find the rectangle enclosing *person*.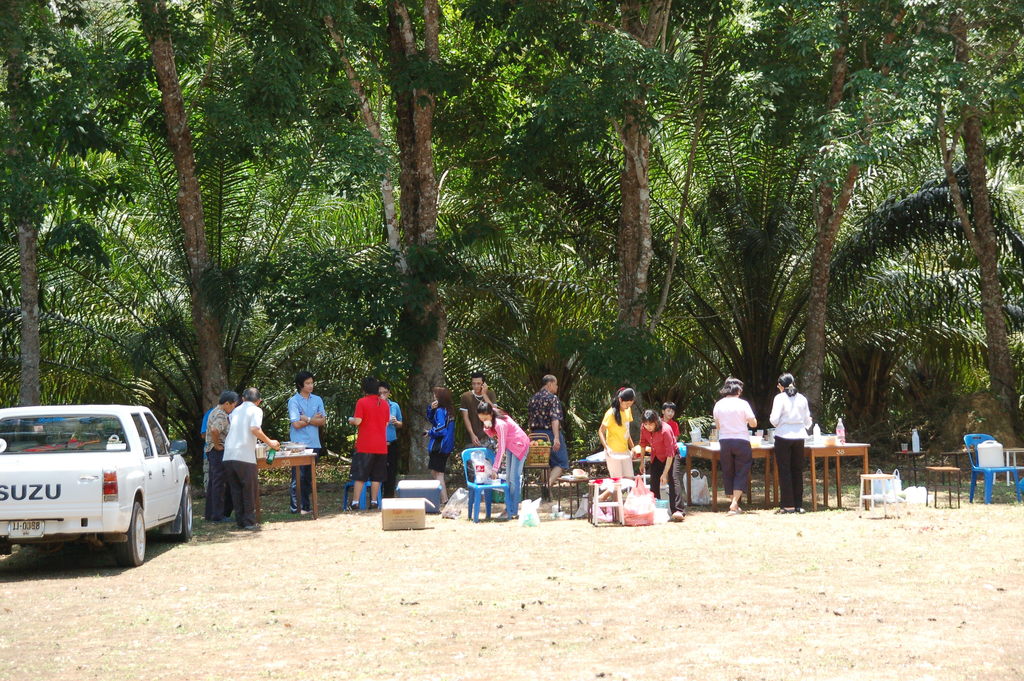
(x1=527, y1=376, x2=572, y2=504).
